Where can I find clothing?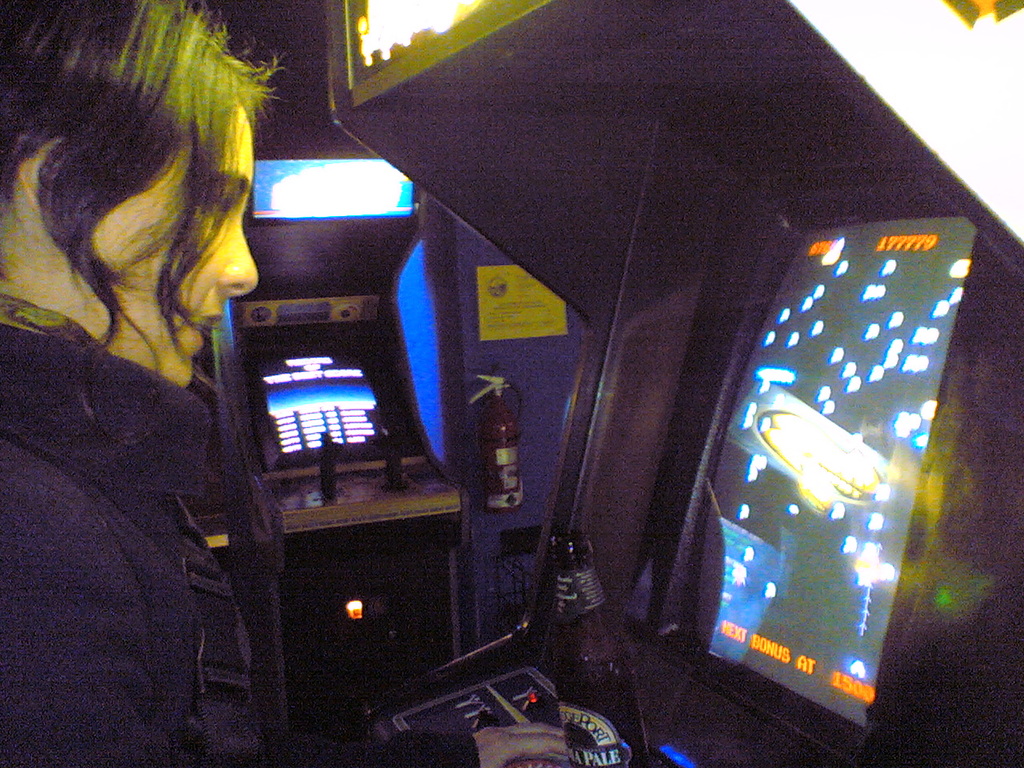
You can find it at 0, 328, 480, 767.
